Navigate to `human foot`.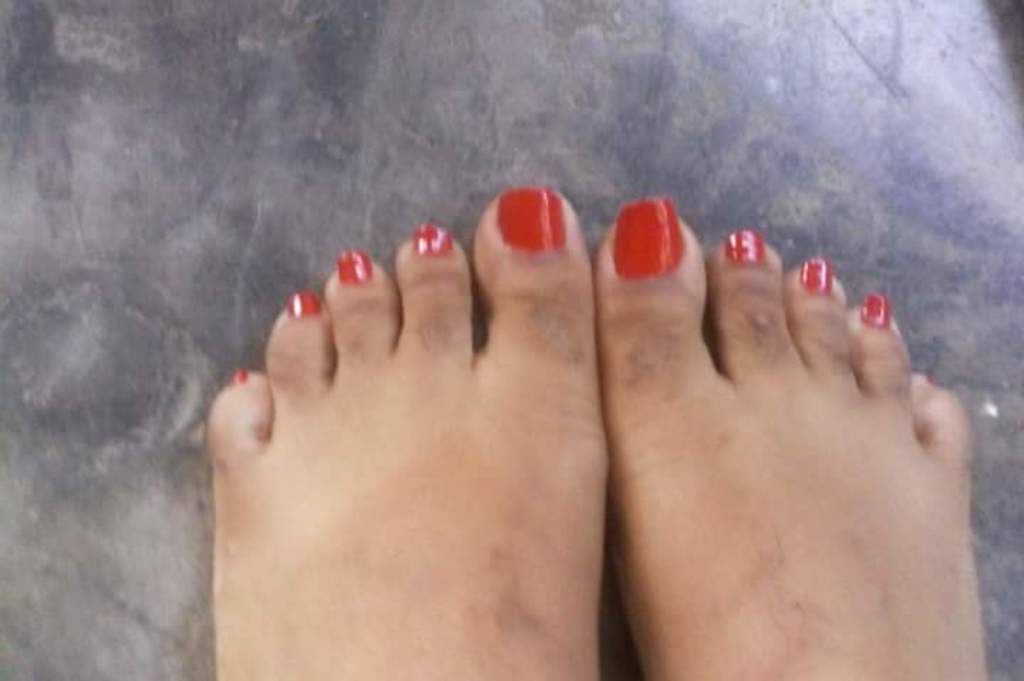
Navigation target: {"x1": 592, "y1": 195, "x2": 991, "y2": 680}.
